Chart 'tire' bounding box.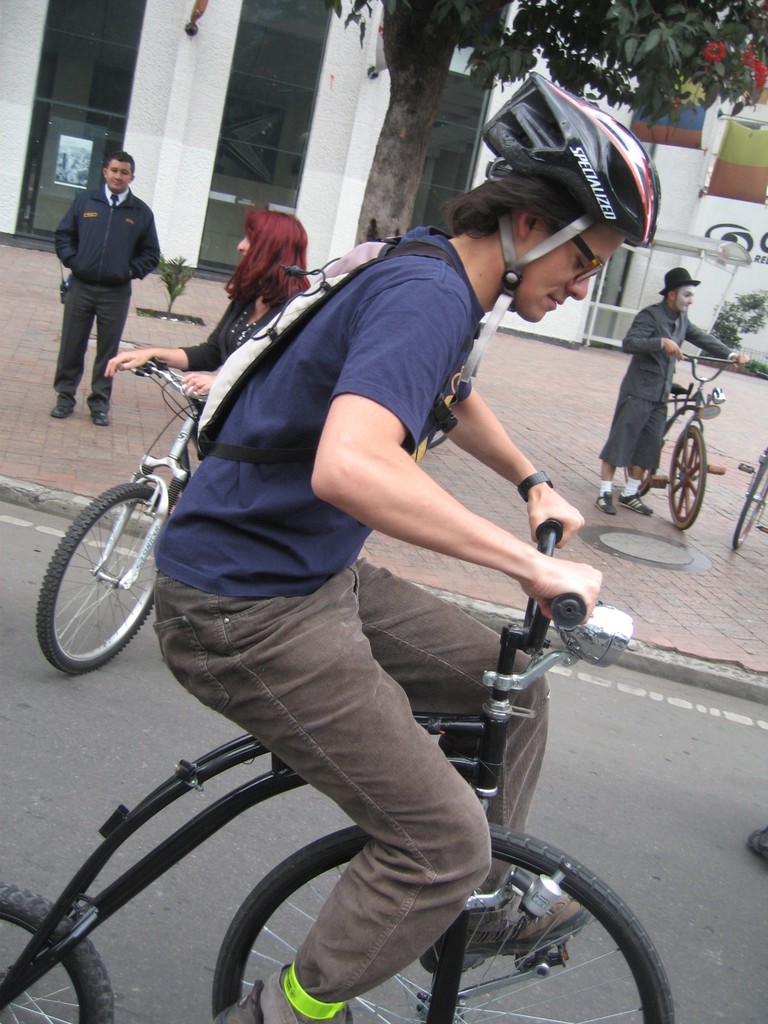
Charted: [35,460,169,669].
